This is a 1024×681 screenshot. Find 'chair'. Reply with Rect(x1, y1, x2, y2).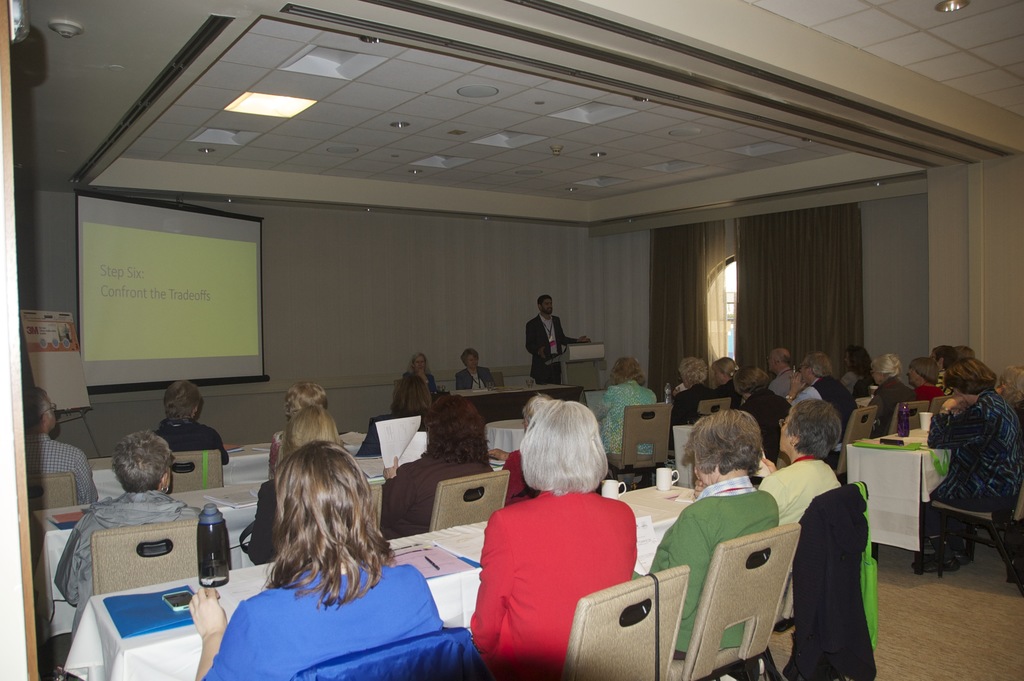
Rect(884, 397, 928, 431).
